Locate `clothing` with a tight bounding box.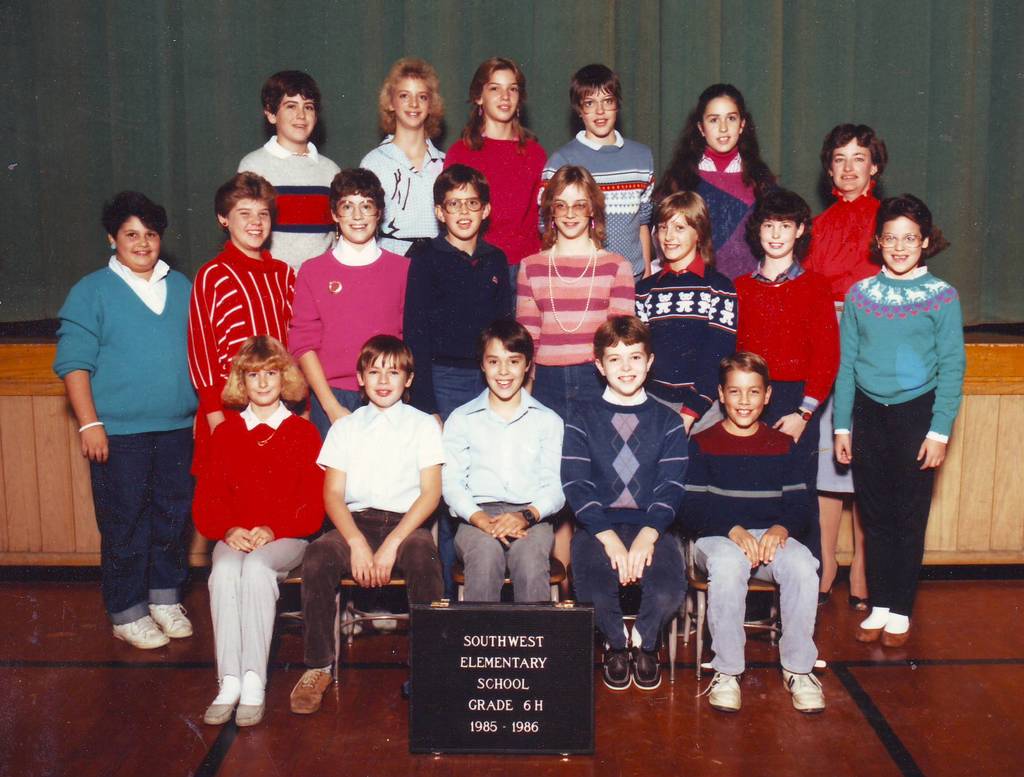
BBox(539, 133, 658, 277).
